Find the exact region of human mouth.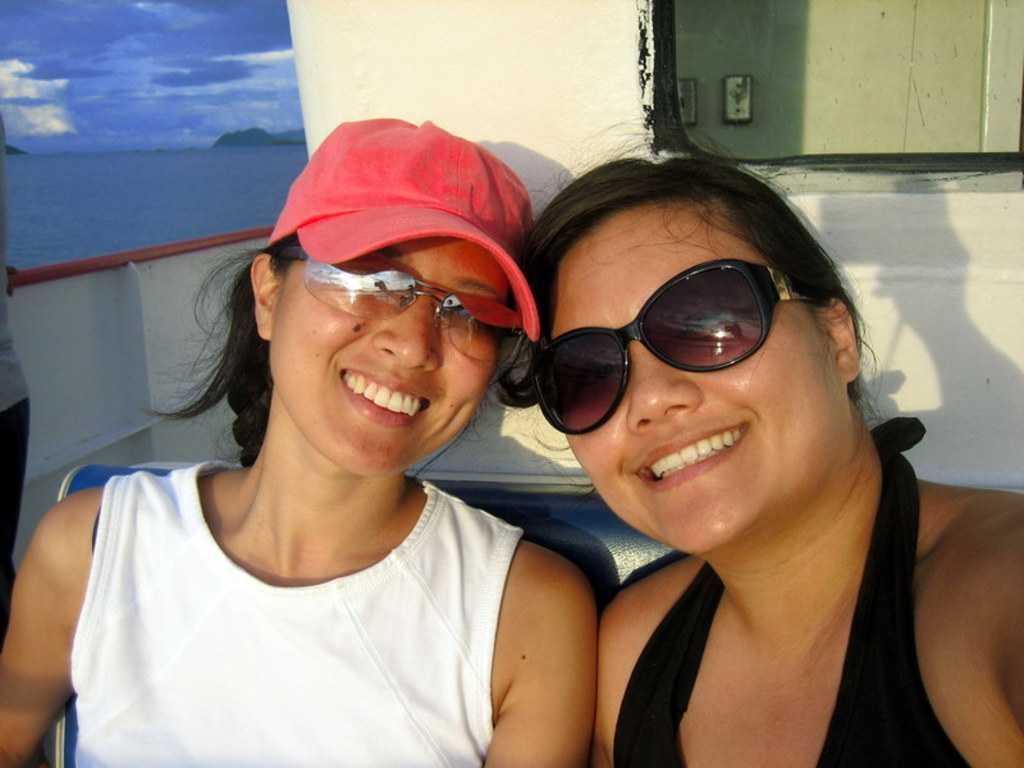
Exact region: 631,422,758,483.
